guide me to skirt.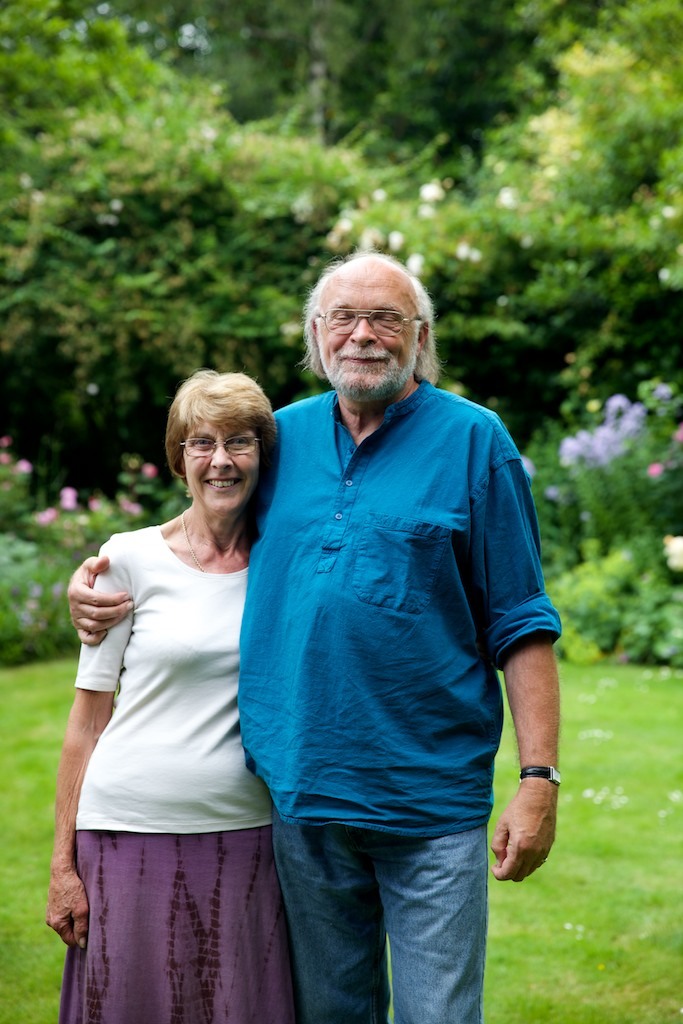
Guidance: crop(57, 830, 300, 1023).
